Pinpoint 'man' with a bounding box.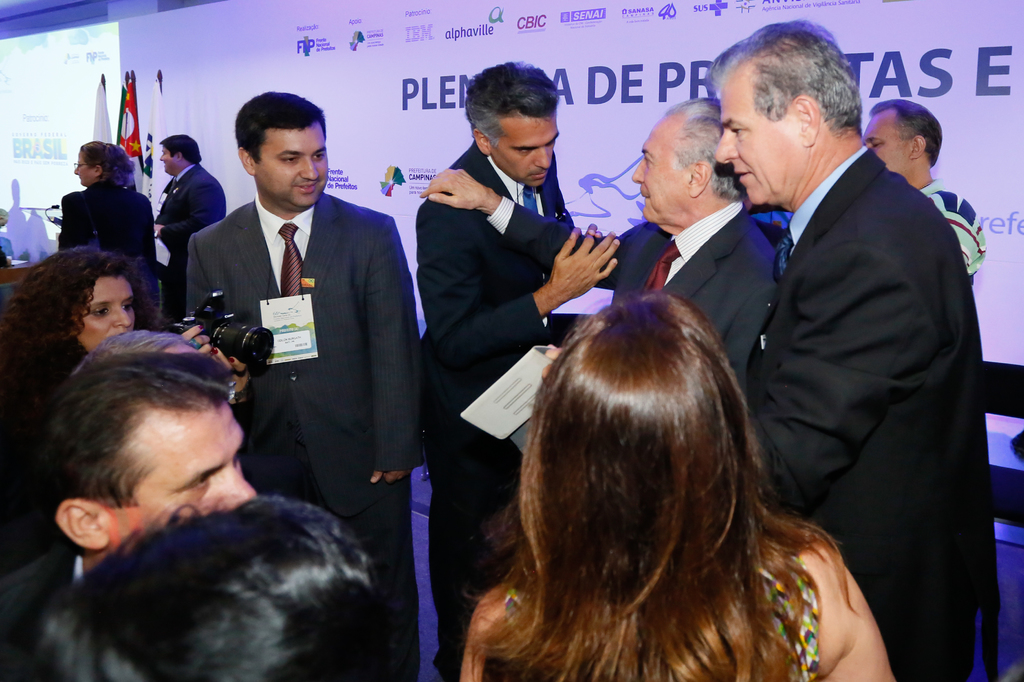
(left=414, top=99, right=783, bottom=373).
